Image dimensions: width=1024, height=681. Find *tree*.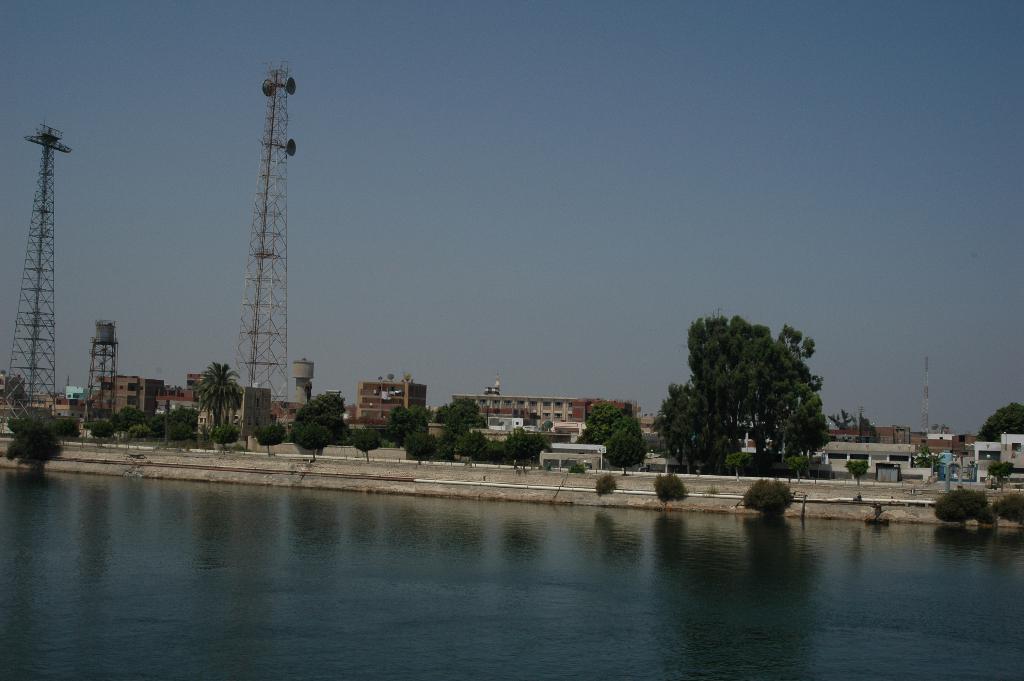
(500, 426, 547, 470).
